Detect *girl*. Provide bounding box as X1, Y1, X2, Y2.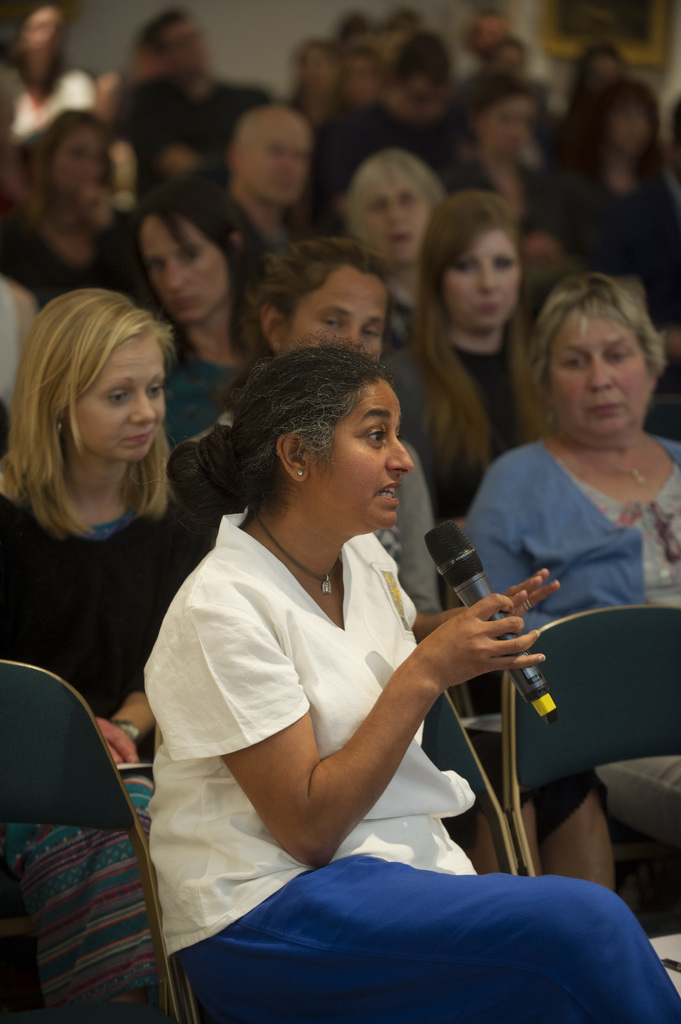
385, 181, 534, 521.
